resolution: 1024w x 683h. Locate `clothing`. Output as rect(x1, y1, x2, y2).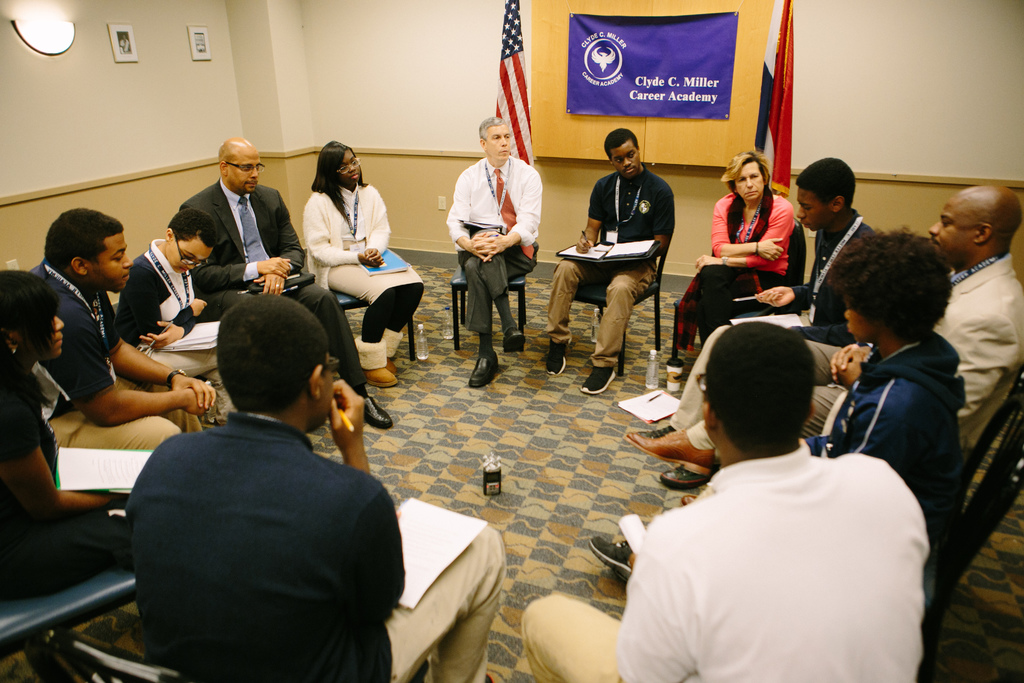
rect(178, 176, 367, 399).
